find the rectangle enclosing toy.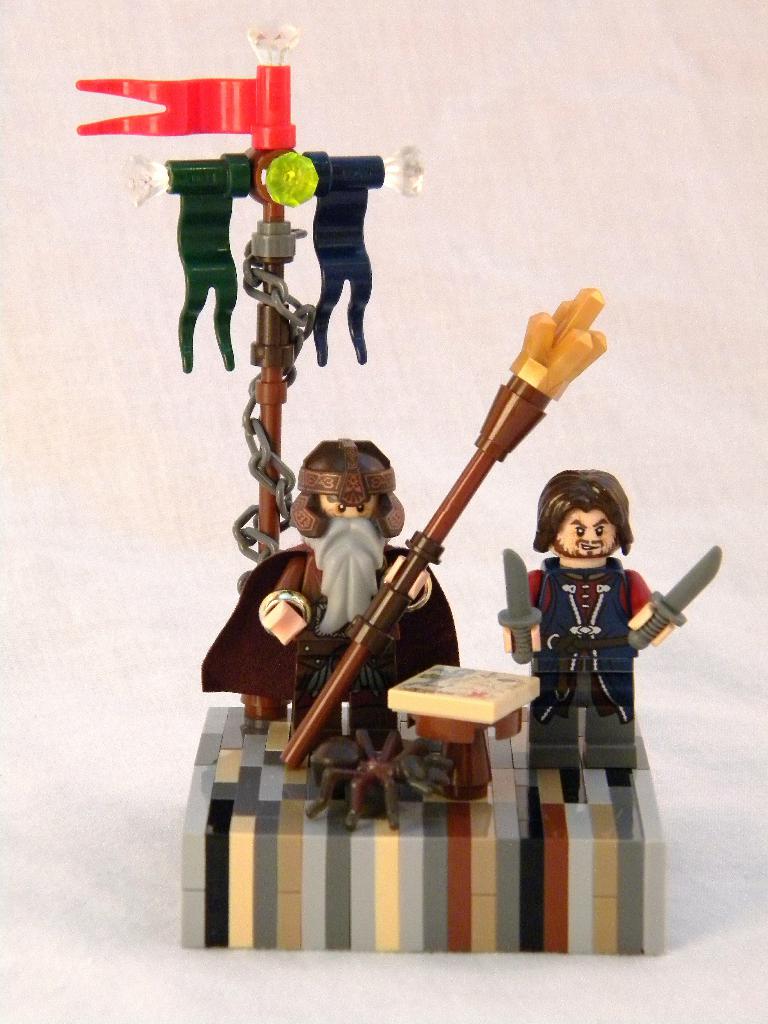
(184, 436, 498, 829).
